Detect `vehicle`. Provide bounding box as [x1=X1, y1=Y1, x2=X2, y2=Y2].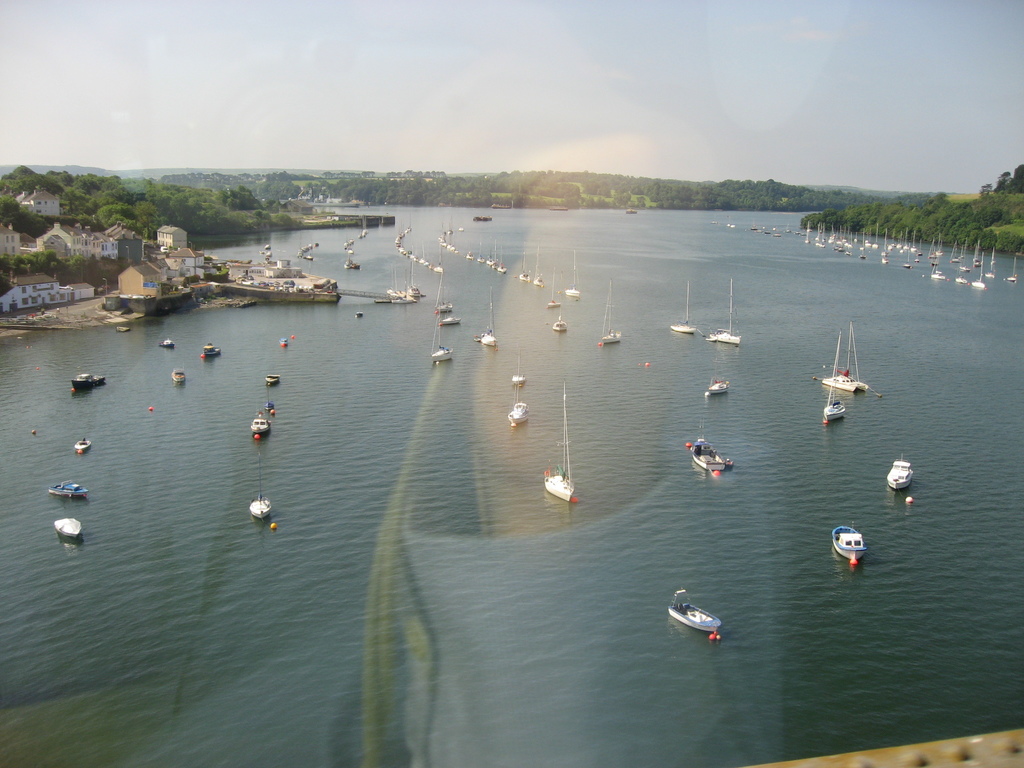
[x1=426, y1=320, x2=451, y2=360].
